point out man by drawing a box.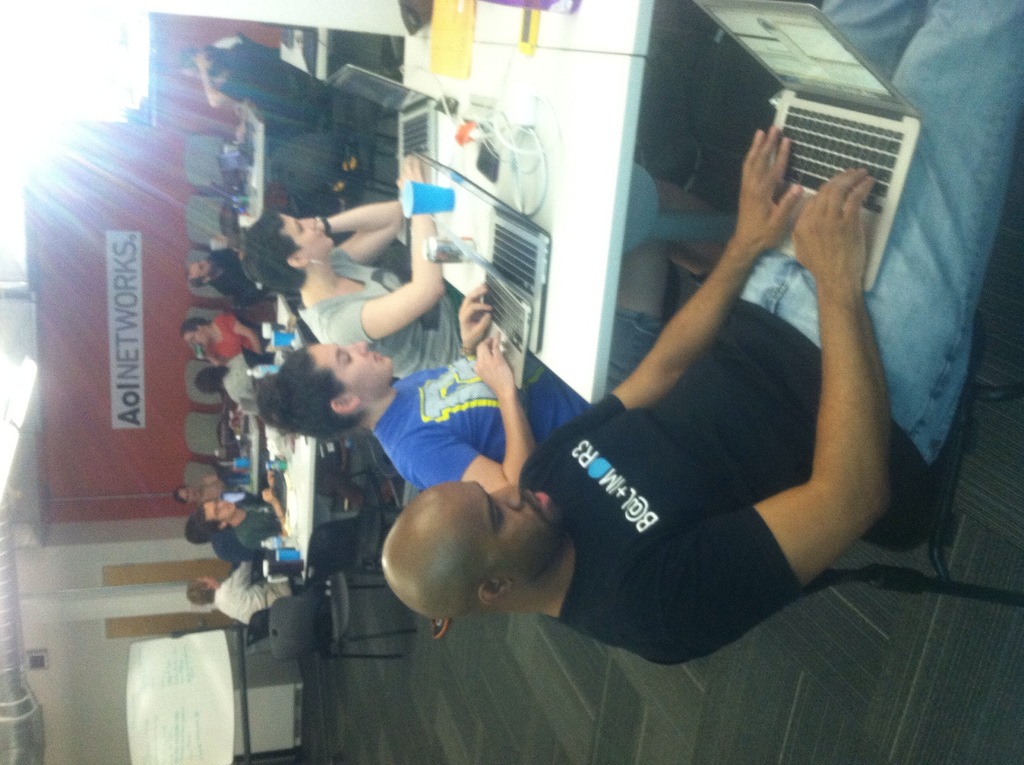
[x1=186, y1=246, x2=269, y2=302].
